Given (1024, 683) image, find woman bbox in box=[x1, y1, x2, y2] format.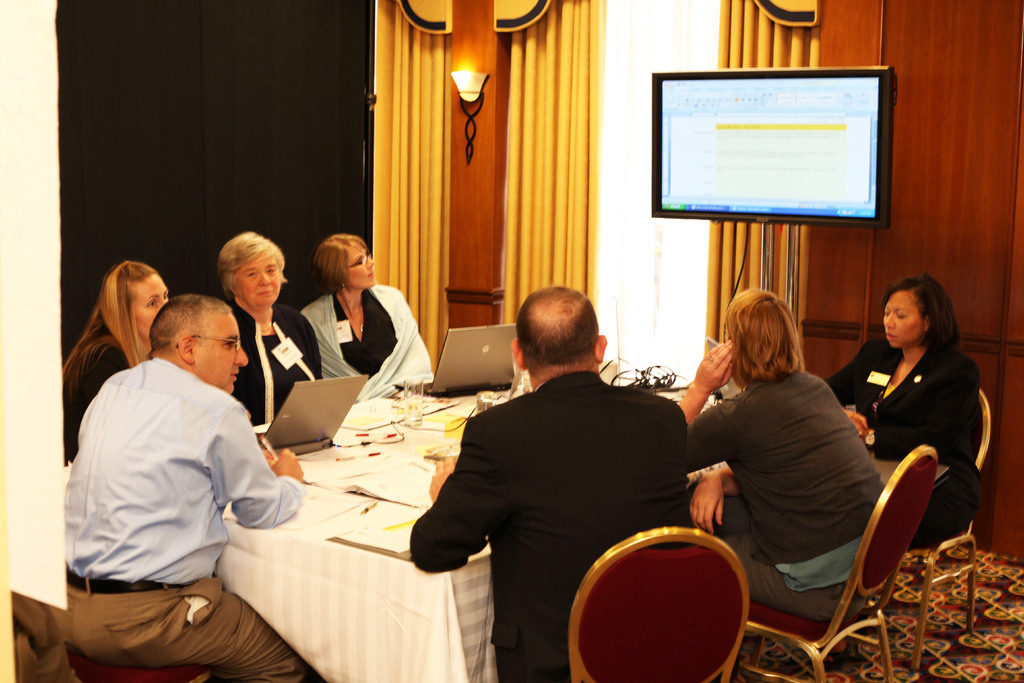
box=[60, 252, 182, 459].
